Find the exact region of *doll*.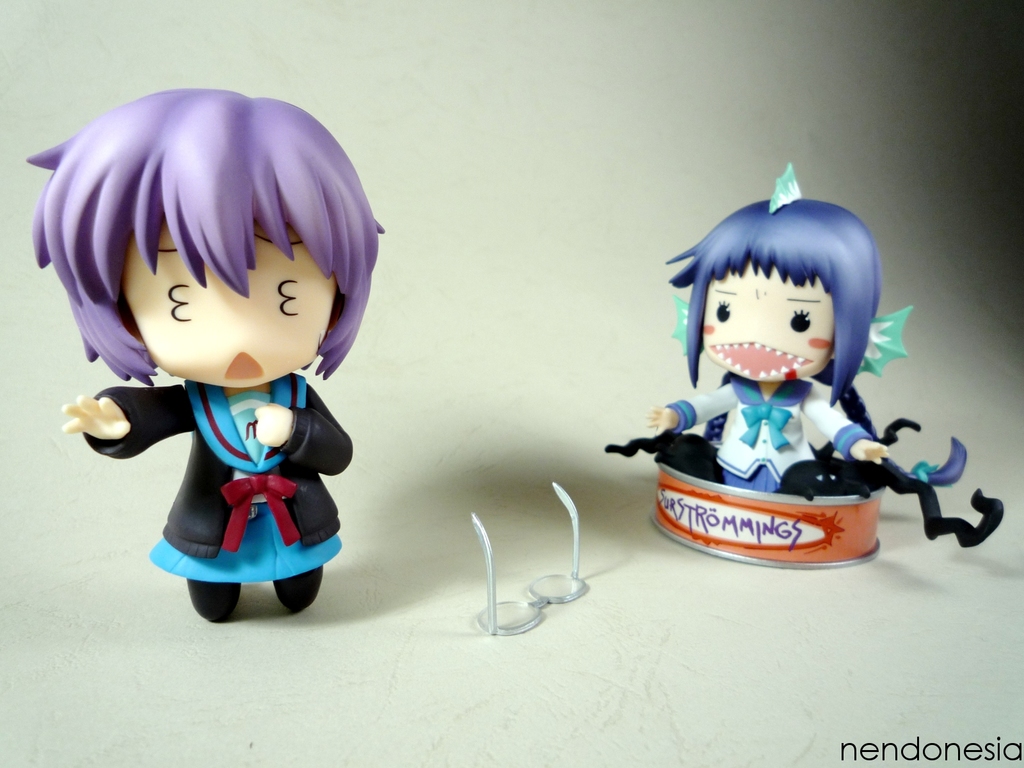
Exact region: {"x1": 46, "y1": 77, "x2": 378, "y2": 654}.
